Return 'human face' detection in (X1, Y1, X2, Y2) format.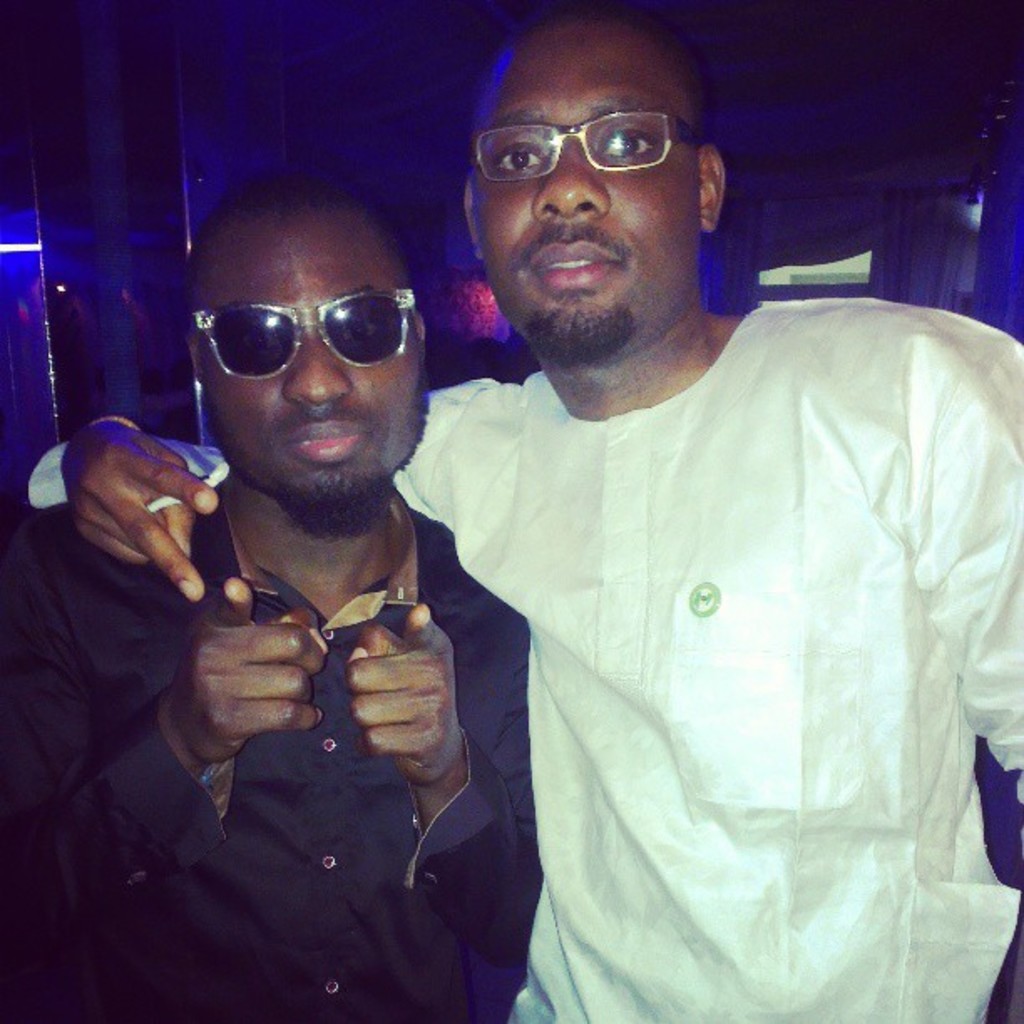
(191, 211, 428, 512).
